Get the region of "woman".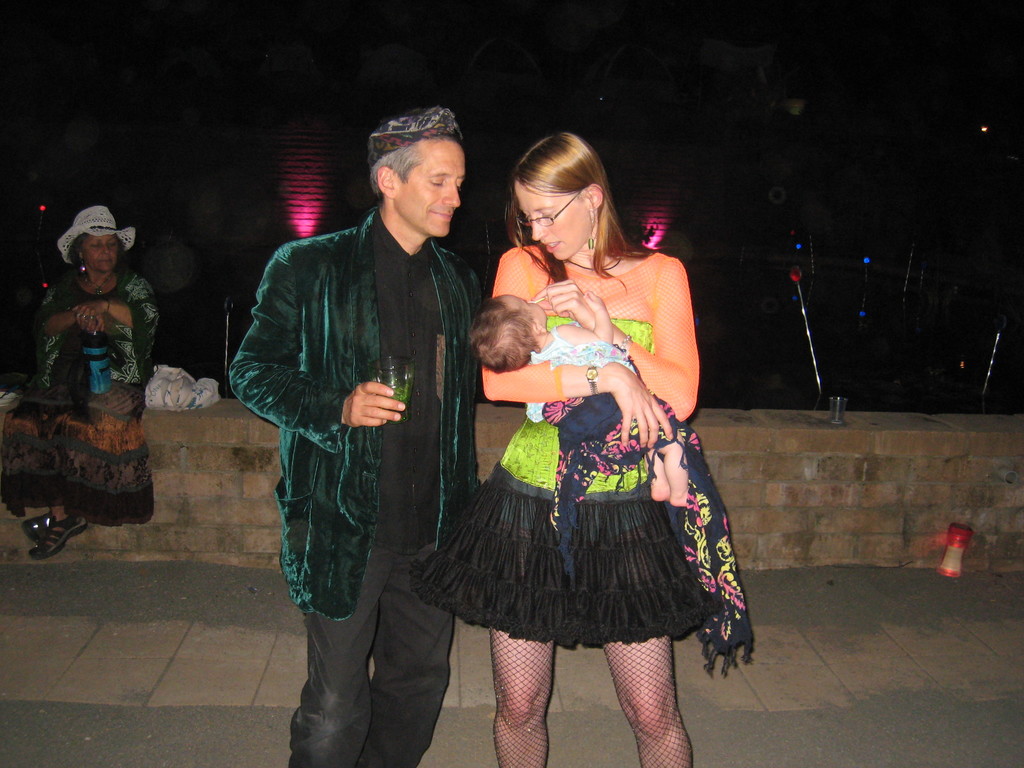
select_region(445, 130, 717, 721).
